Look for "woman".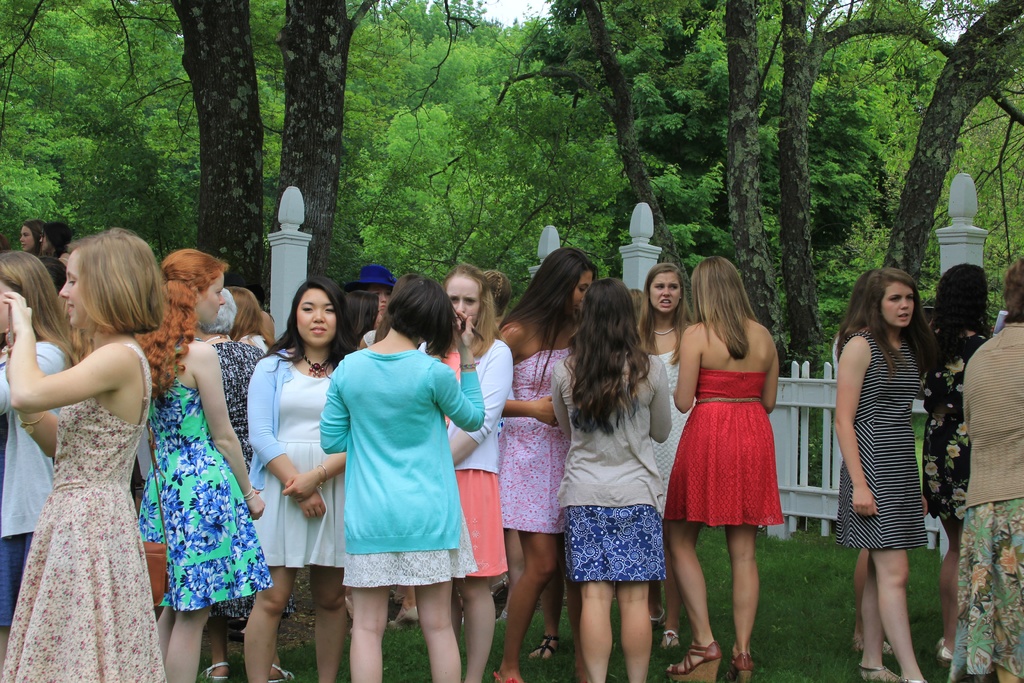
Found: <box>950,257,1023,682</box>.
